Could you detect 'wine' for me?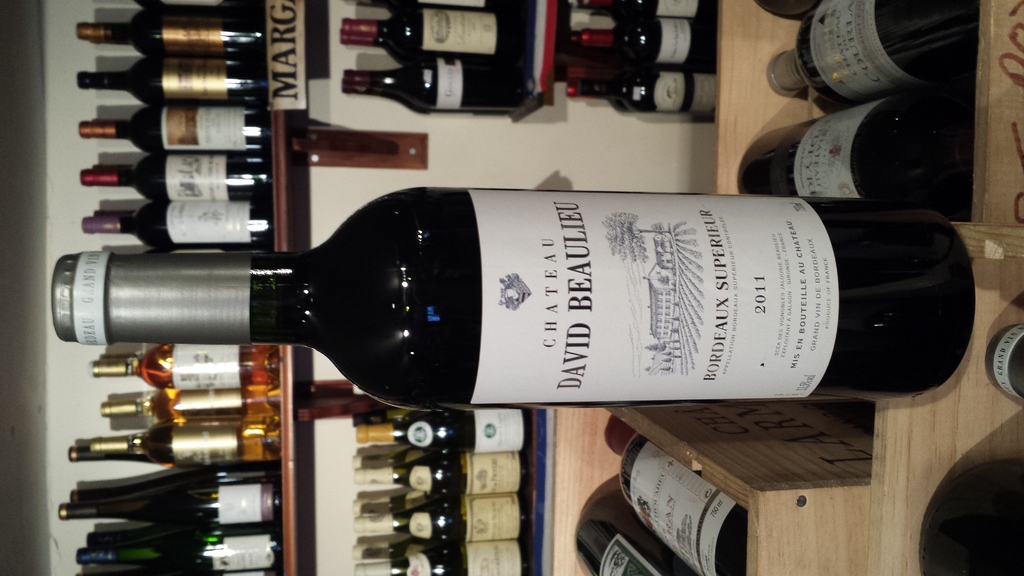
Detection result: 986:319:1023:396.
